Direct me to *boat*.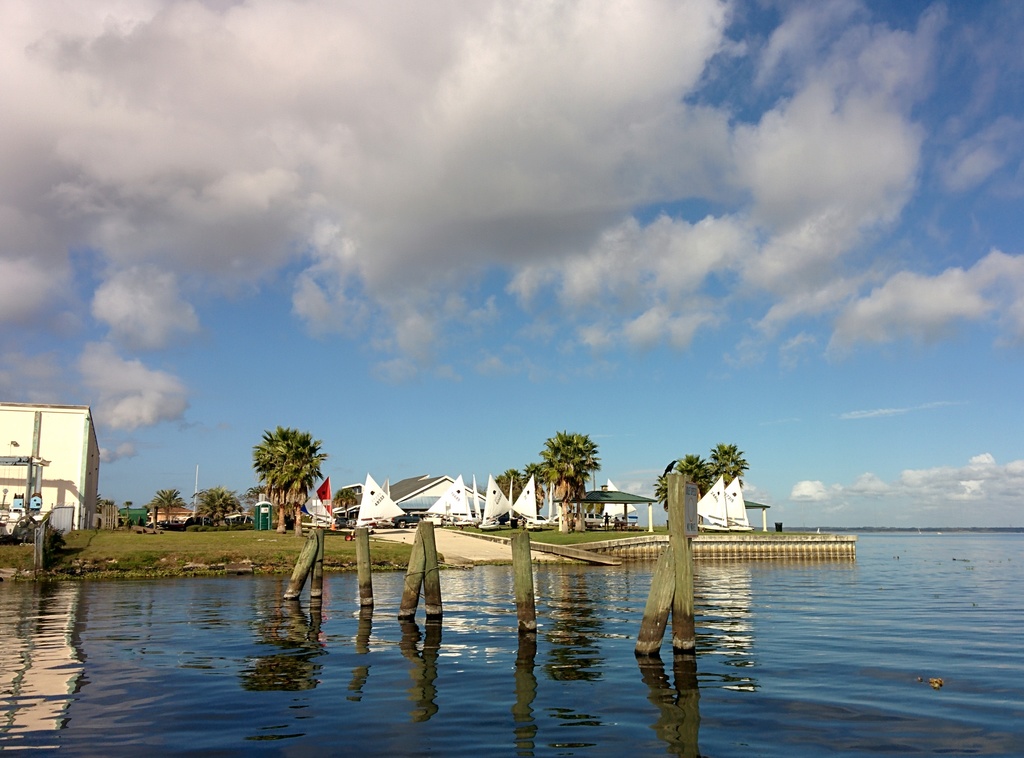
Direction: detection(698, 474, 732, 535).
